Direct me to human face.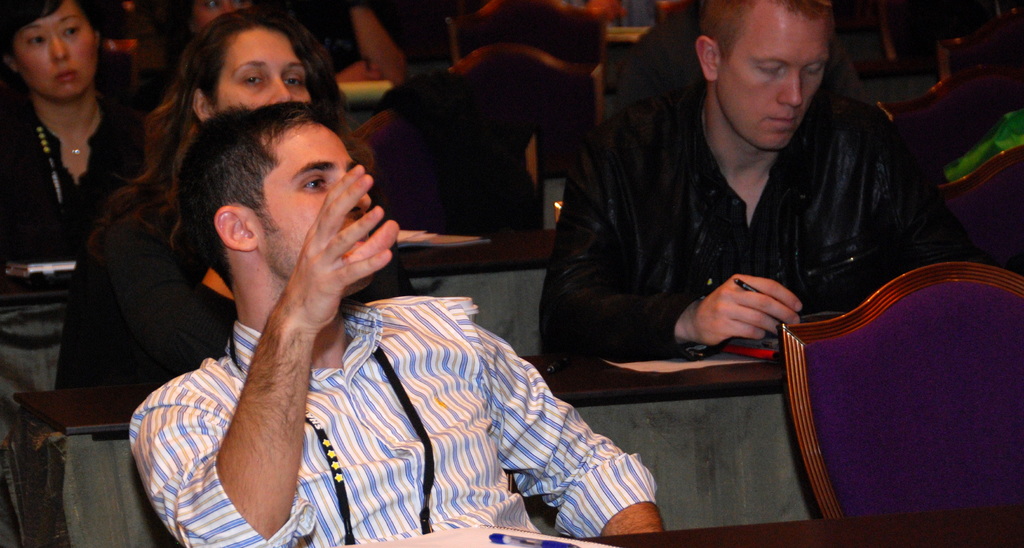
Direction: (x1=15, y1=0, x2=103, y2=101).
